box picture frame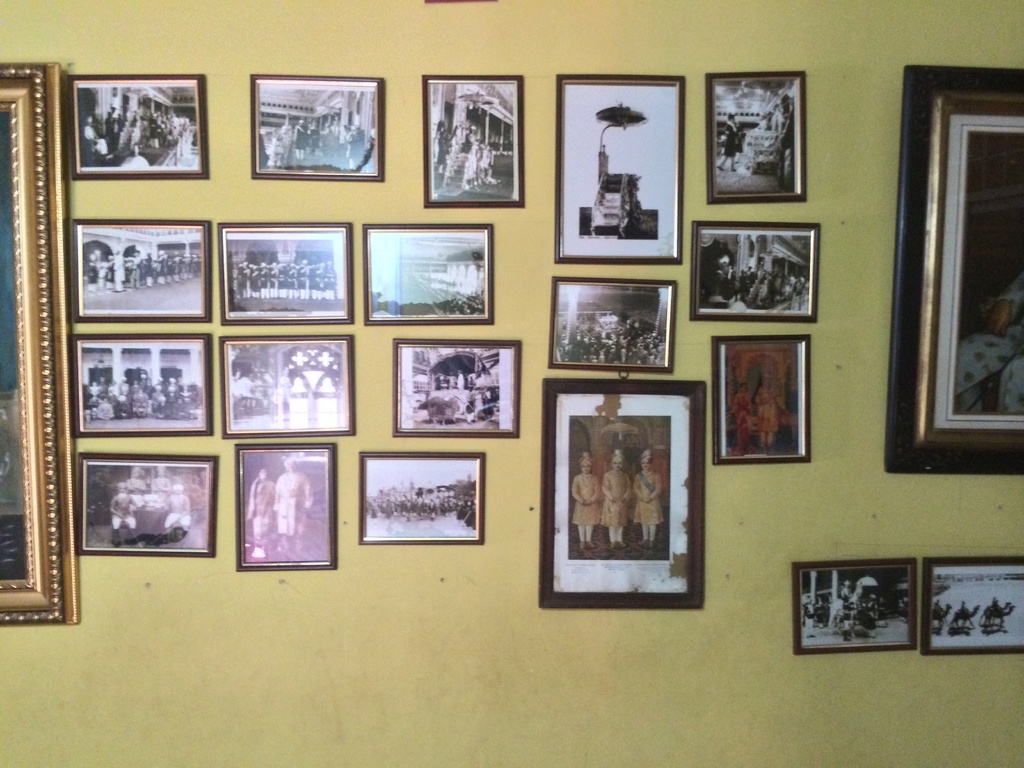
select_region(72, 73, 209, 182)
